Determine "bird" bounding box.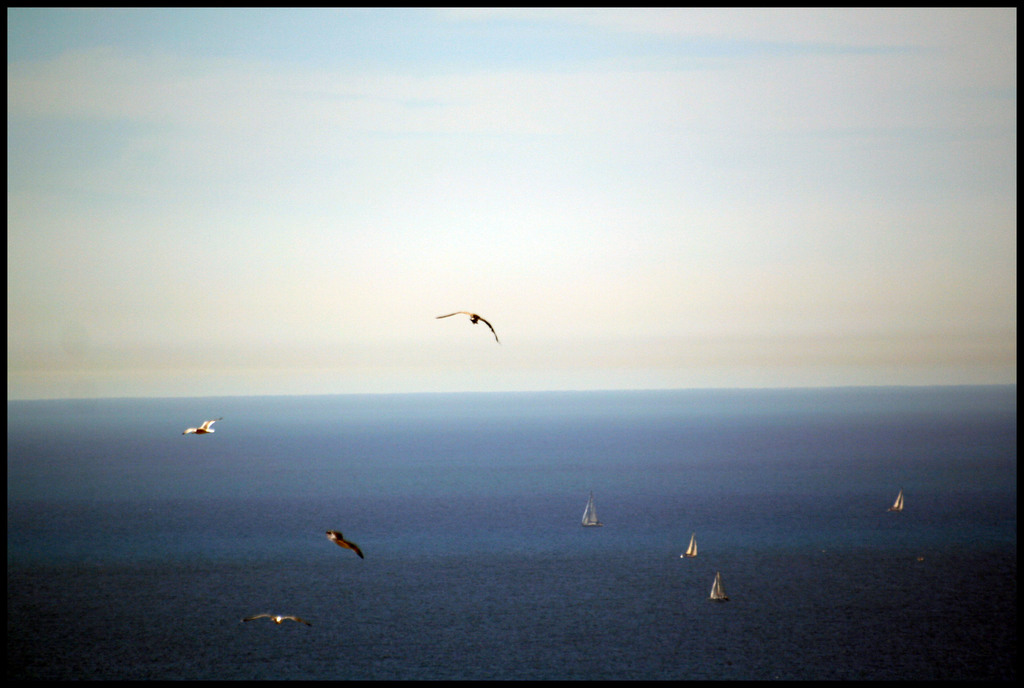
Determined: Rect(174, 413, 223, 441).
